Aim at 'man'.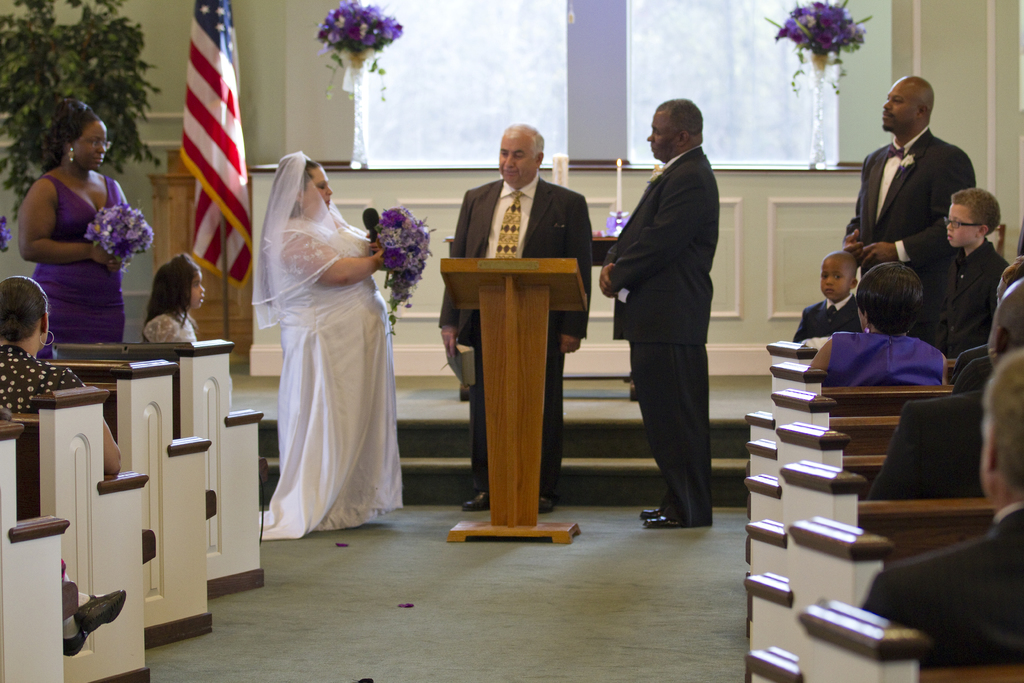
Aimed at 847,76,984,294.
